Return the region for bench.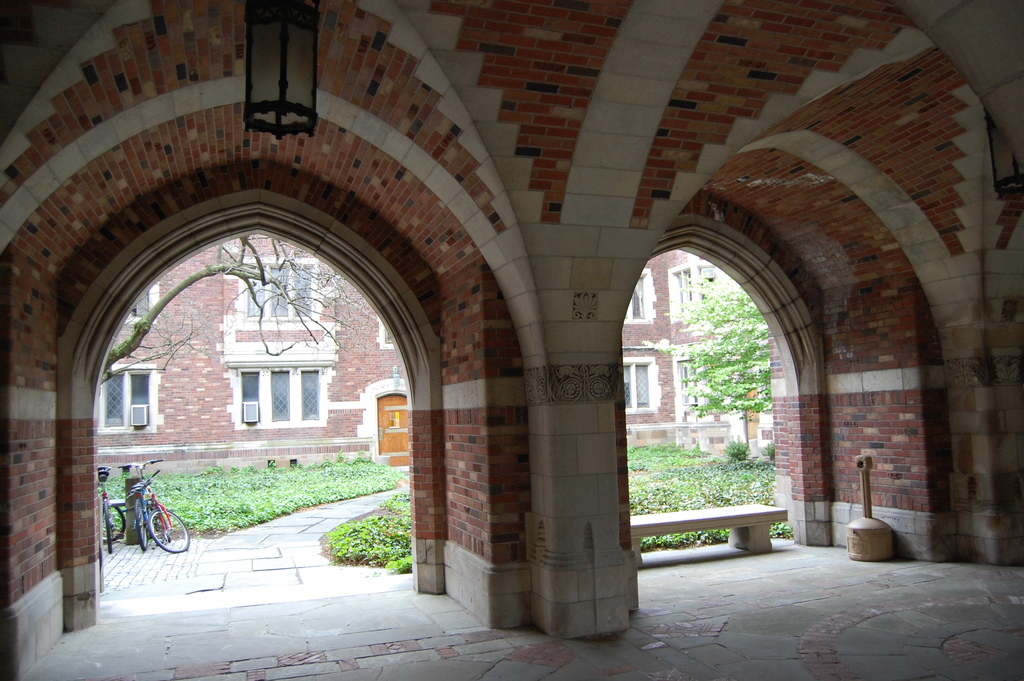
<bbox>636, 500, 787, 568</bbox>.
